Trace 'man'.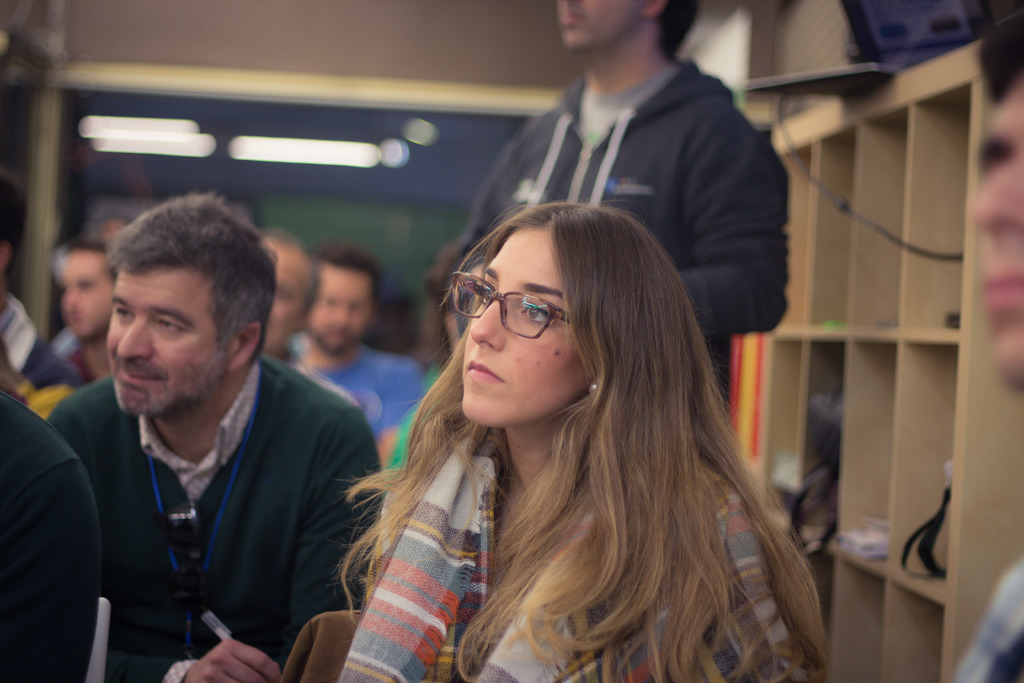
Traced to bbox=(260, 229, 366, 409).
